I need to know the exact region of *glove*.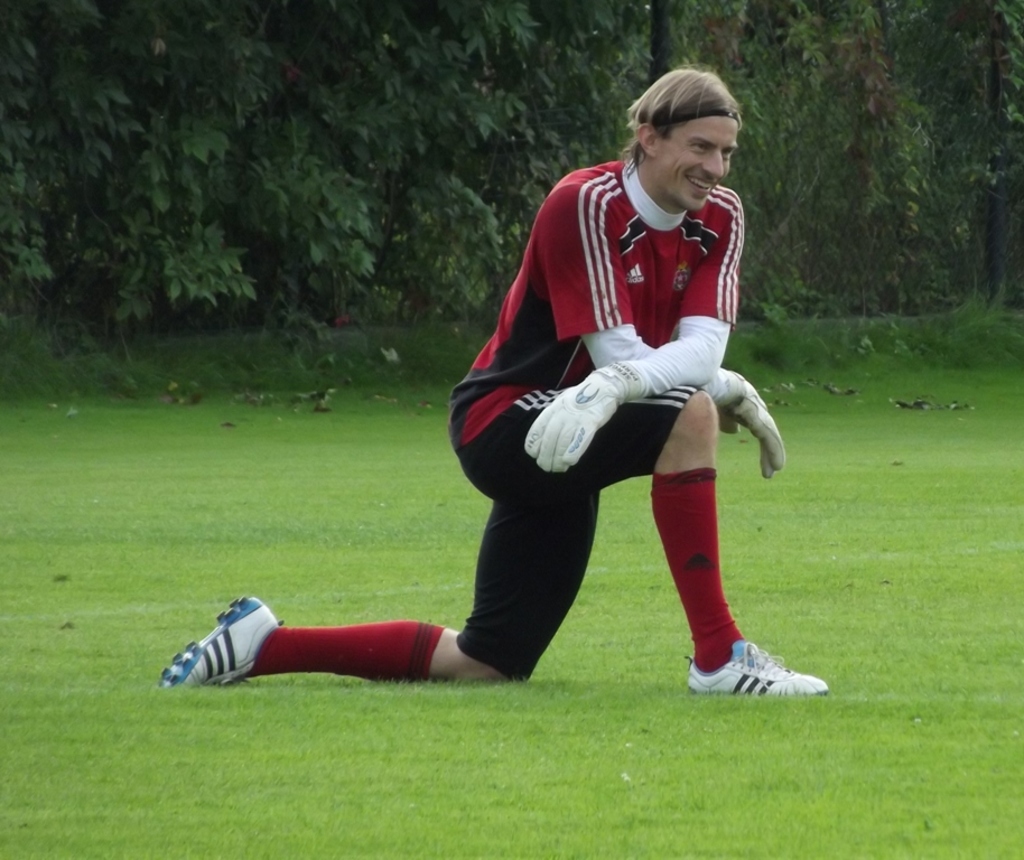
Region: 520:368:612:475.
